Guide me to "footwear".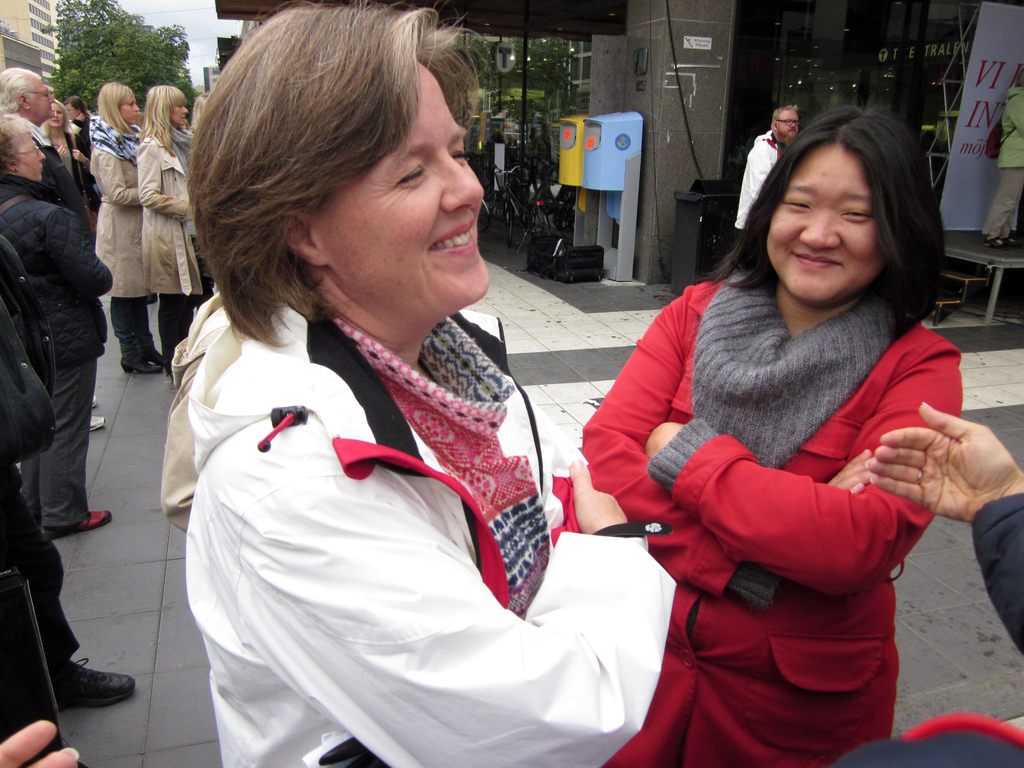
Guidance: [42, 509, 115, 540].
